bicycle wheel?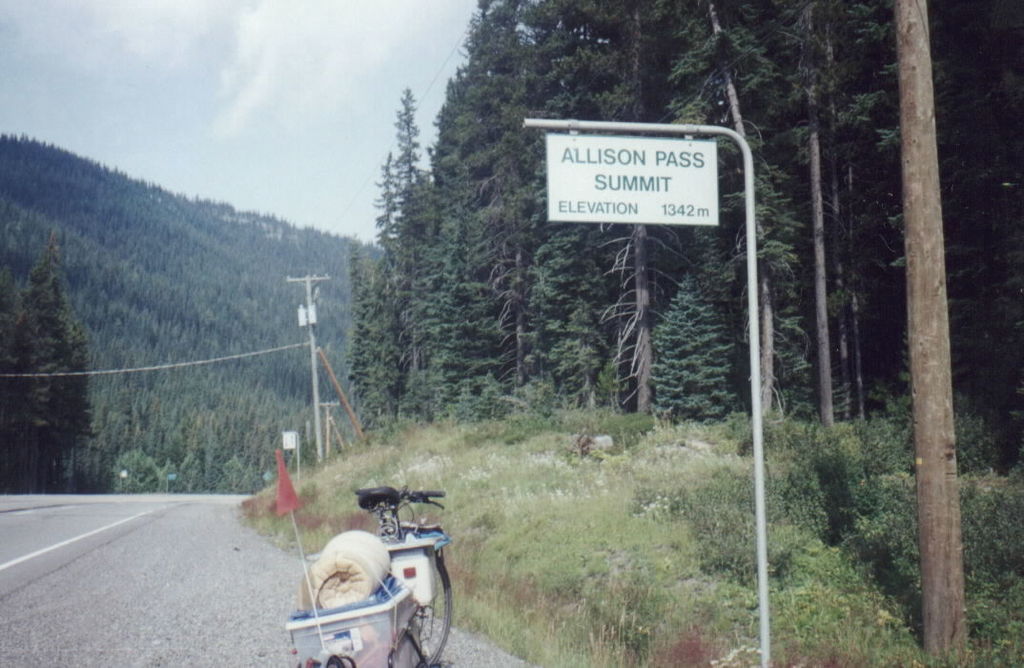
[x1=404, y1=545, x2=456, y2=667]
